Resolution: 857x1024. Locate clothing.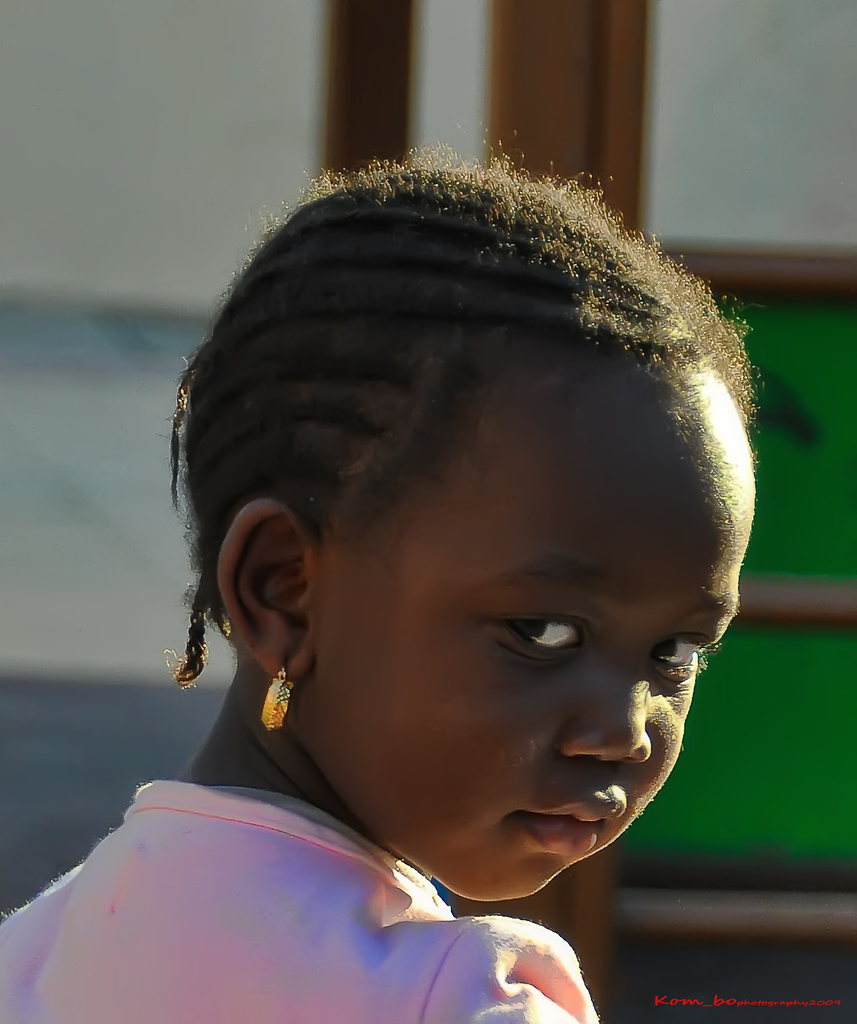
box(0, 723, 657, 1018).
